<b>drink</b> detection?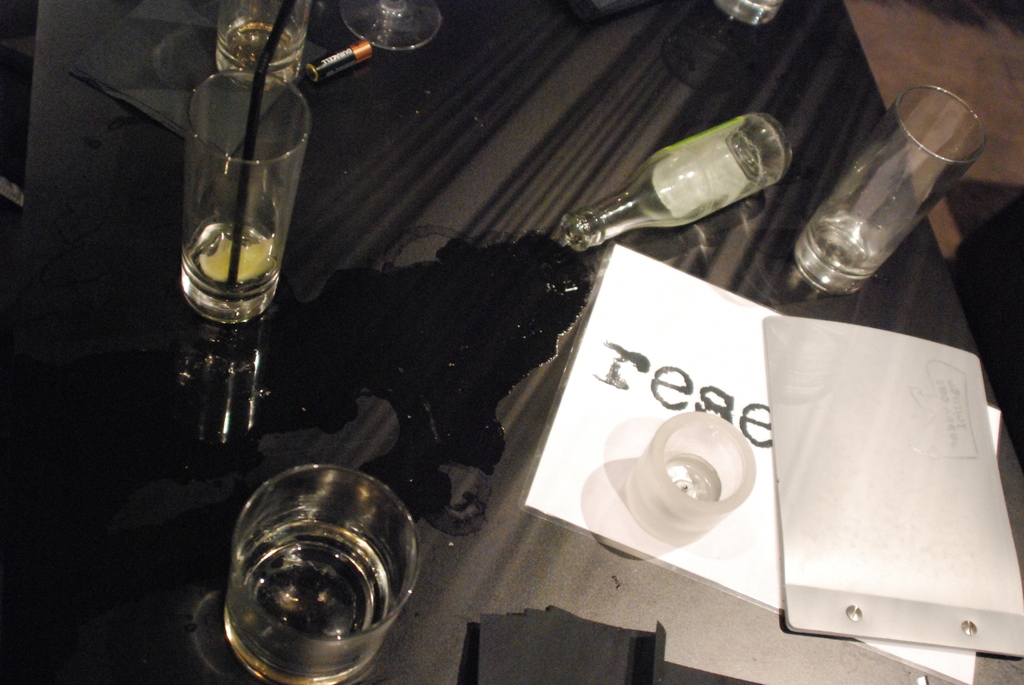
l=225, t=521, r=393, b=684
